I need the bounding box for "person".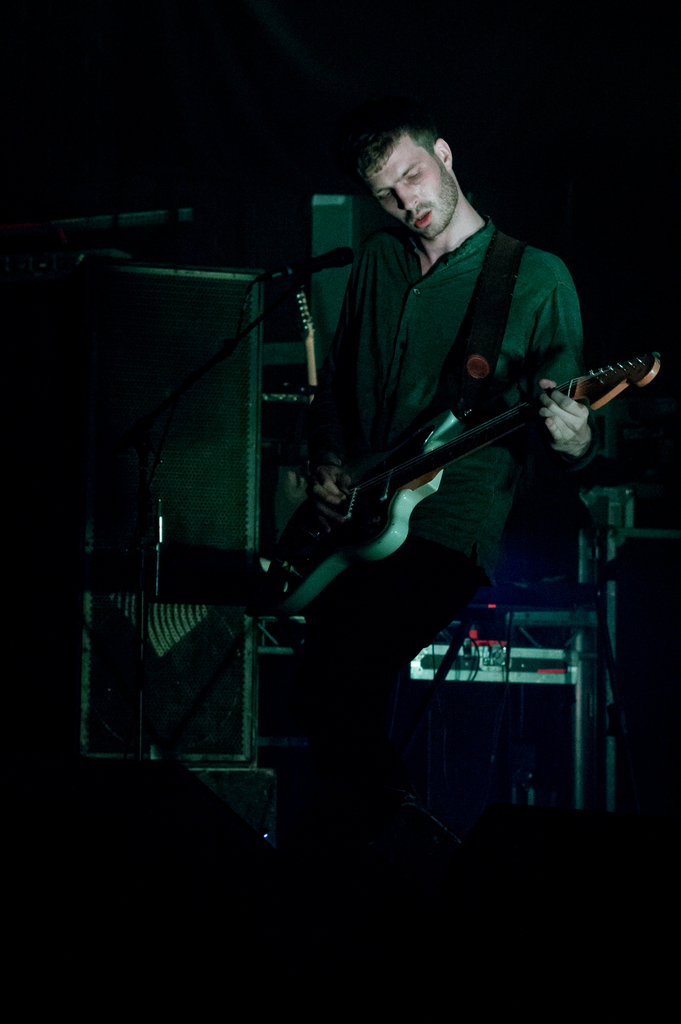
Here it is: x1=300, y1=63, x2=634, y2=774.
